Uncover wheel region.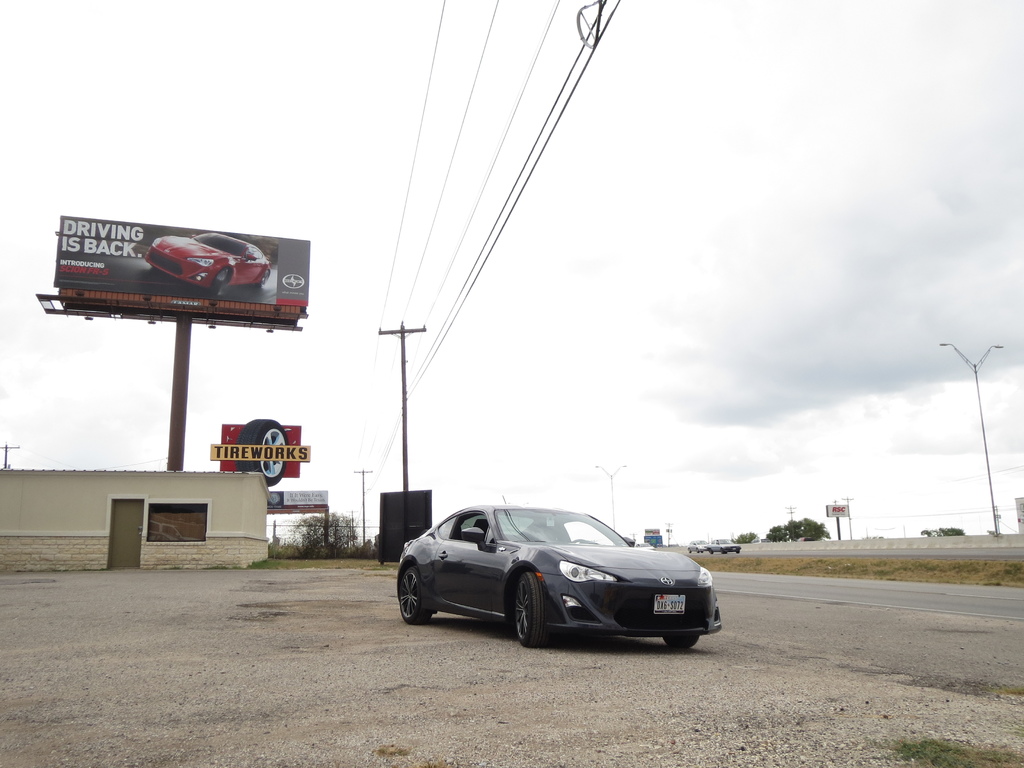
Uncovered: bbox=(664, 632, 702, 652).
